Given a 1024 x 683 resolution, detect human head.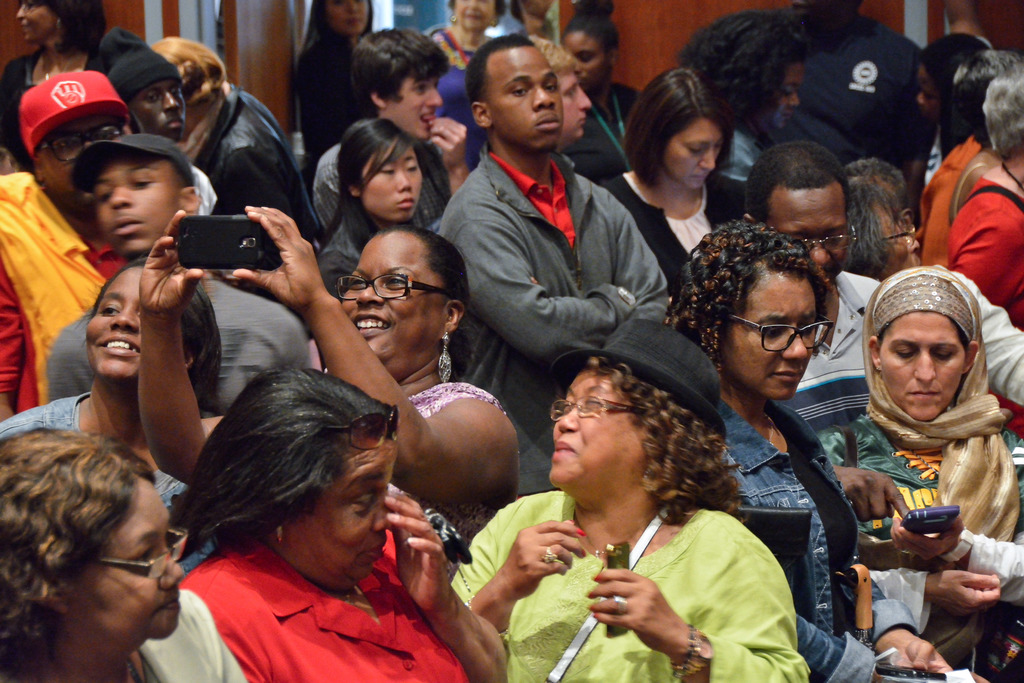
Rect(743, 139, 858, 281).
